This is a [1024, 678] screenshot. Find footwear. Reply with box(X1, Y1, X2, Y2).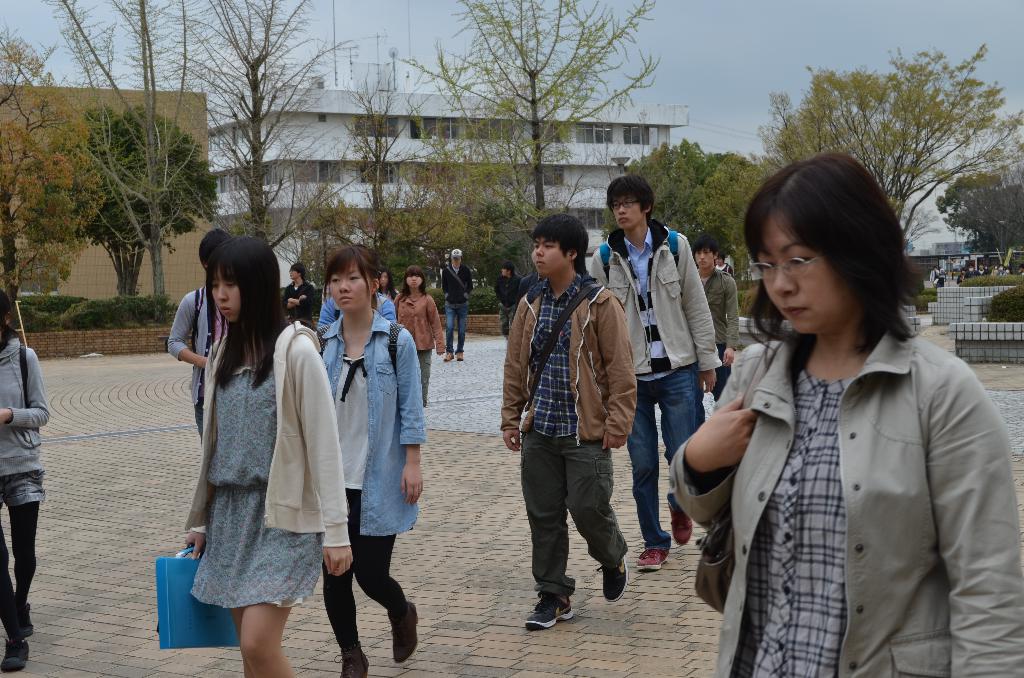
box(639, 546, 666, 569).
